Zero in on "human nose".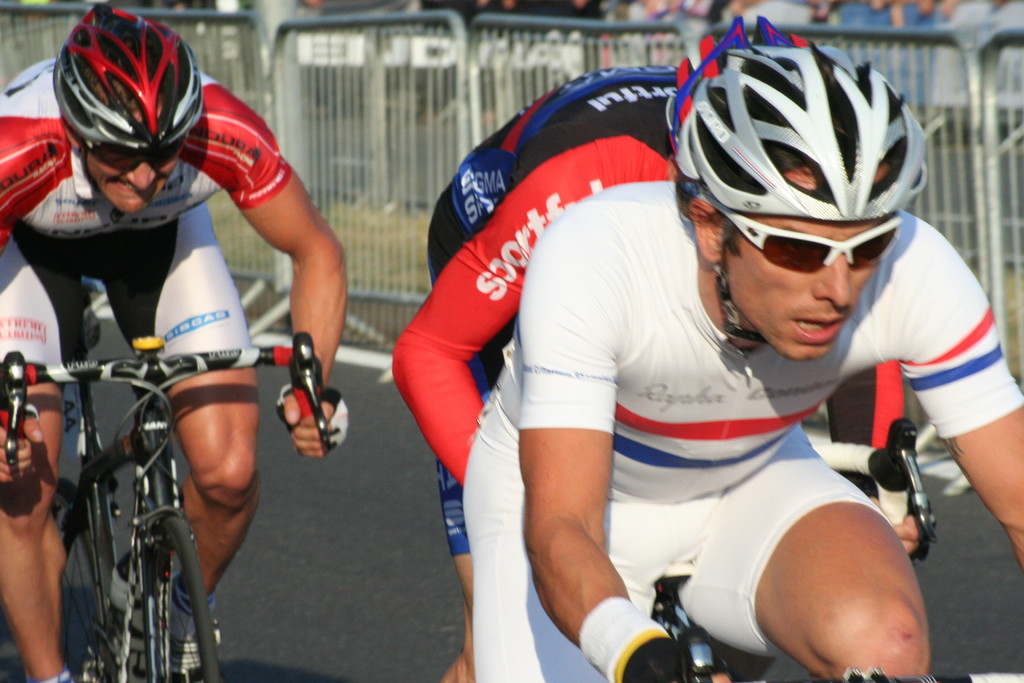
Zeroed in: pyautogui.locateOnScreen(124, 148, 160, 190).
